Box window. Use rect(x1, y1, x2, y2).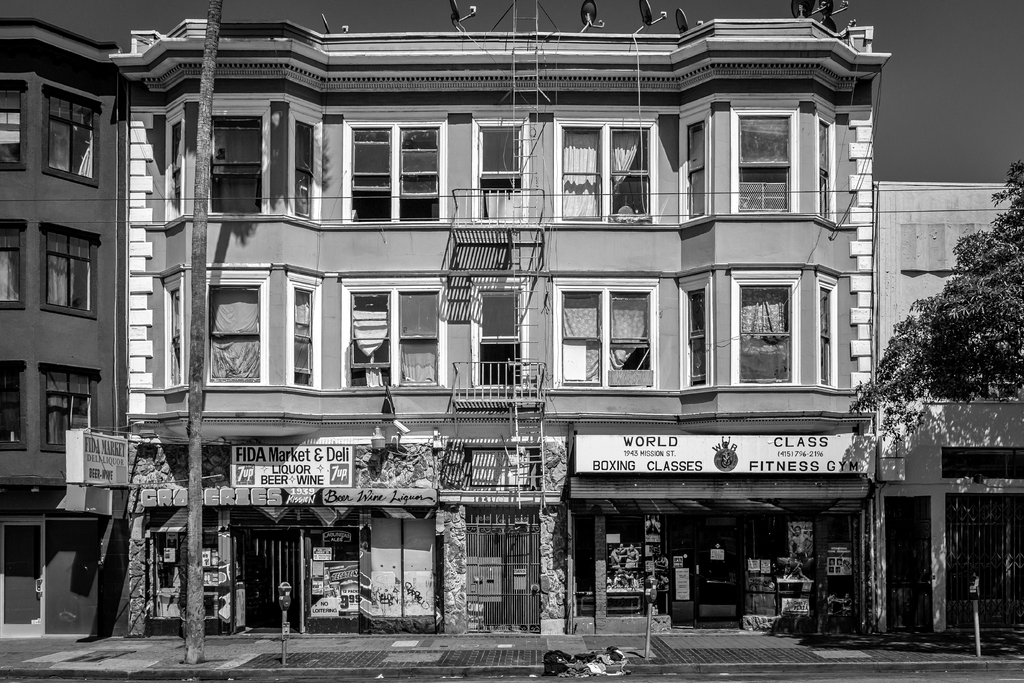
rect(725, 97, 801, 225).
